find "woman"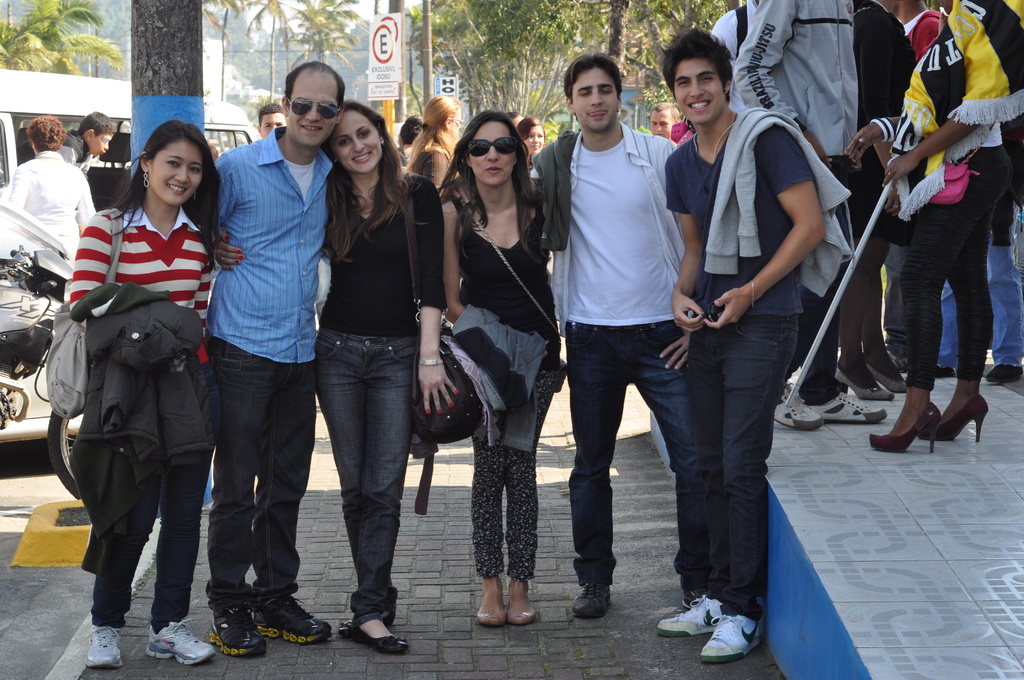
(10,114,99,263)
